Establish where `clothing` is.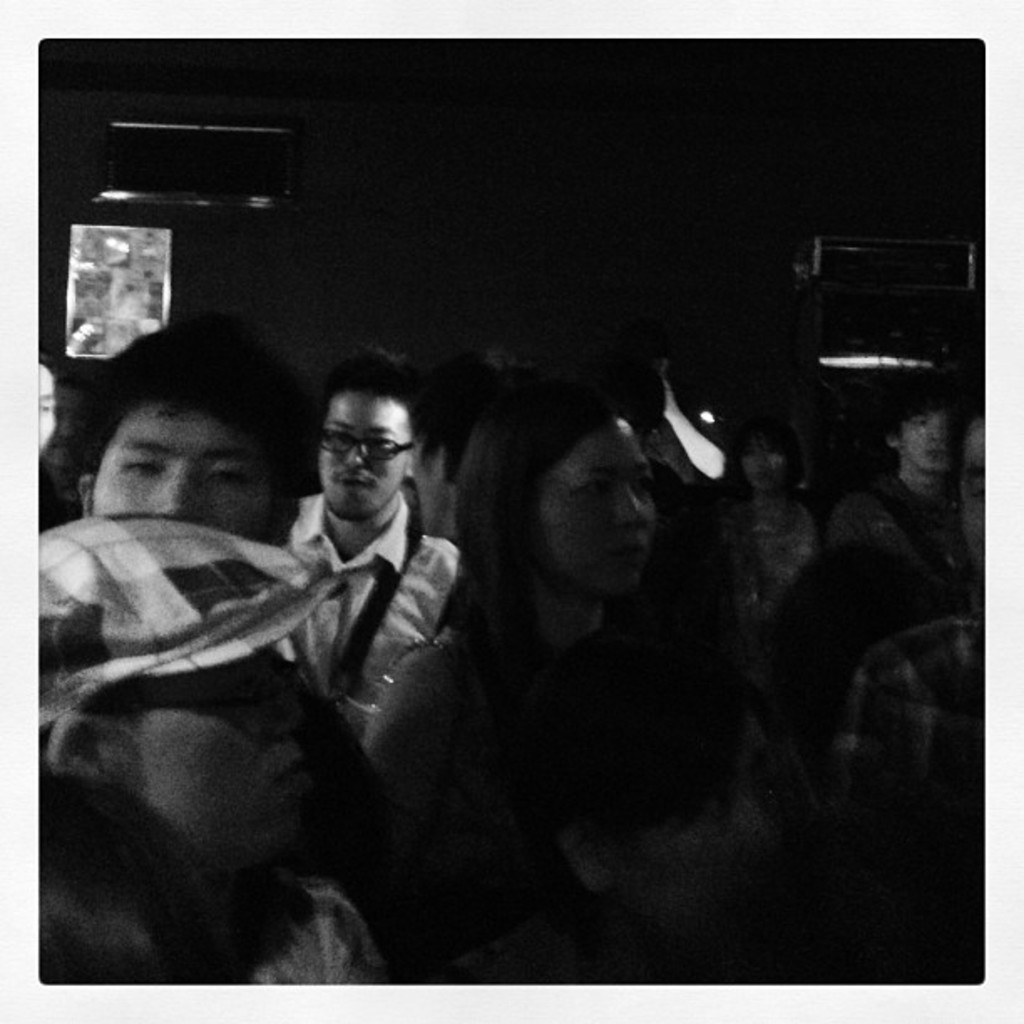
Established at <region>835, 468, 967, 599</region>.
